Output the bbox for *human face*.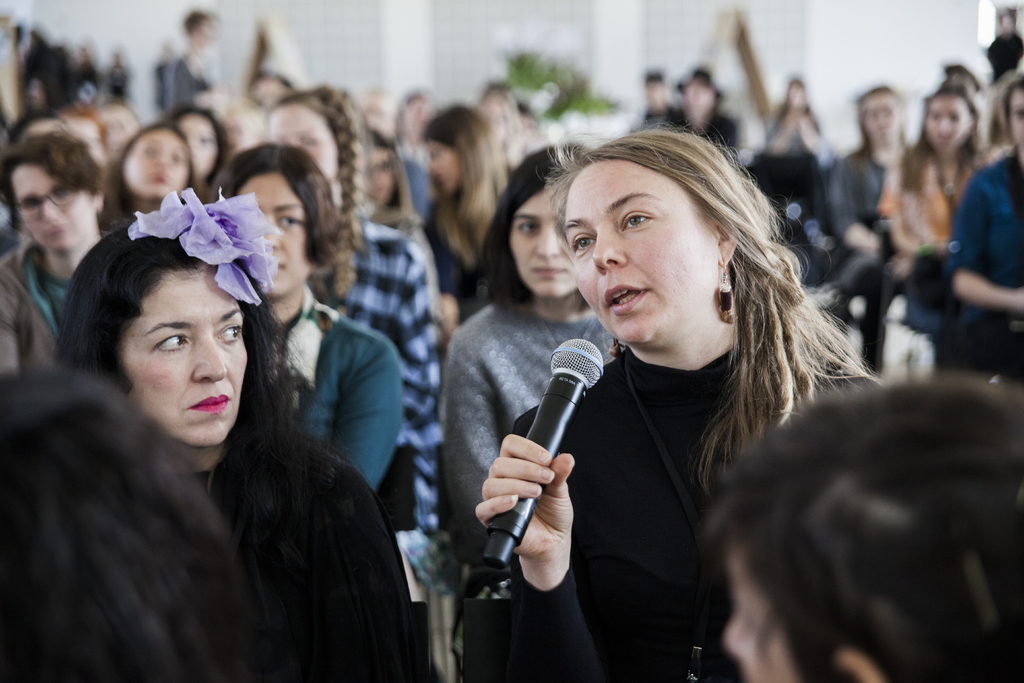
(229, 169, 316, 293).
